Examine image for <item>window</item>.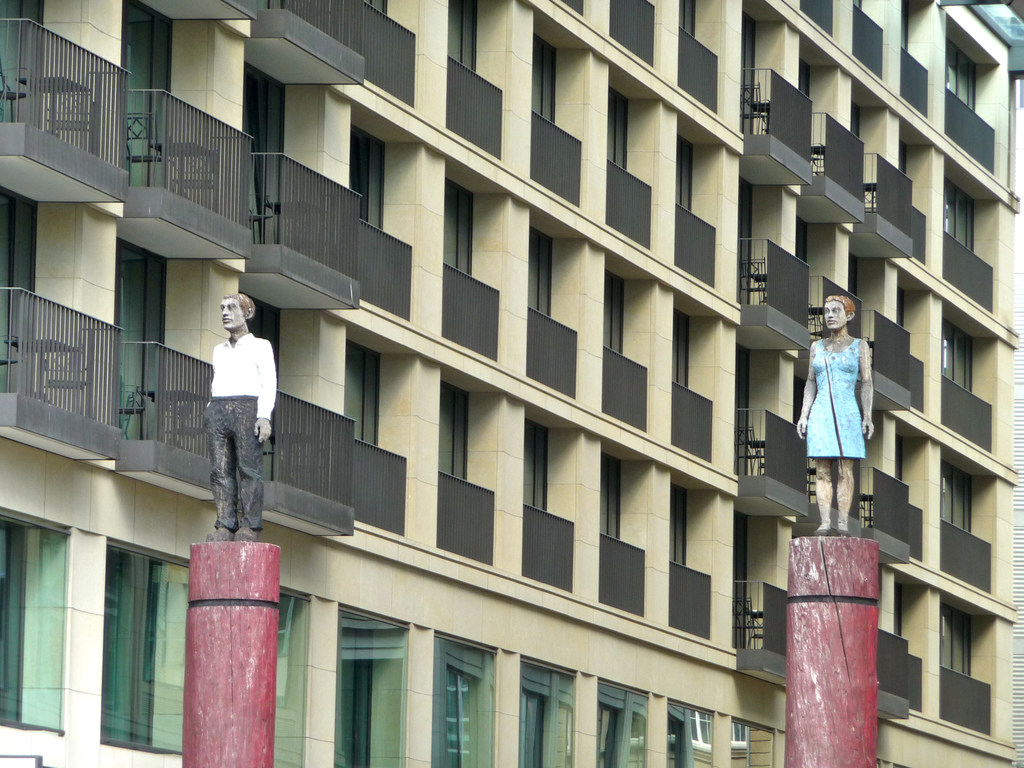
Examination result: {"x1": 940, "y1": 602, "x2": 972, "y2": 676}.
